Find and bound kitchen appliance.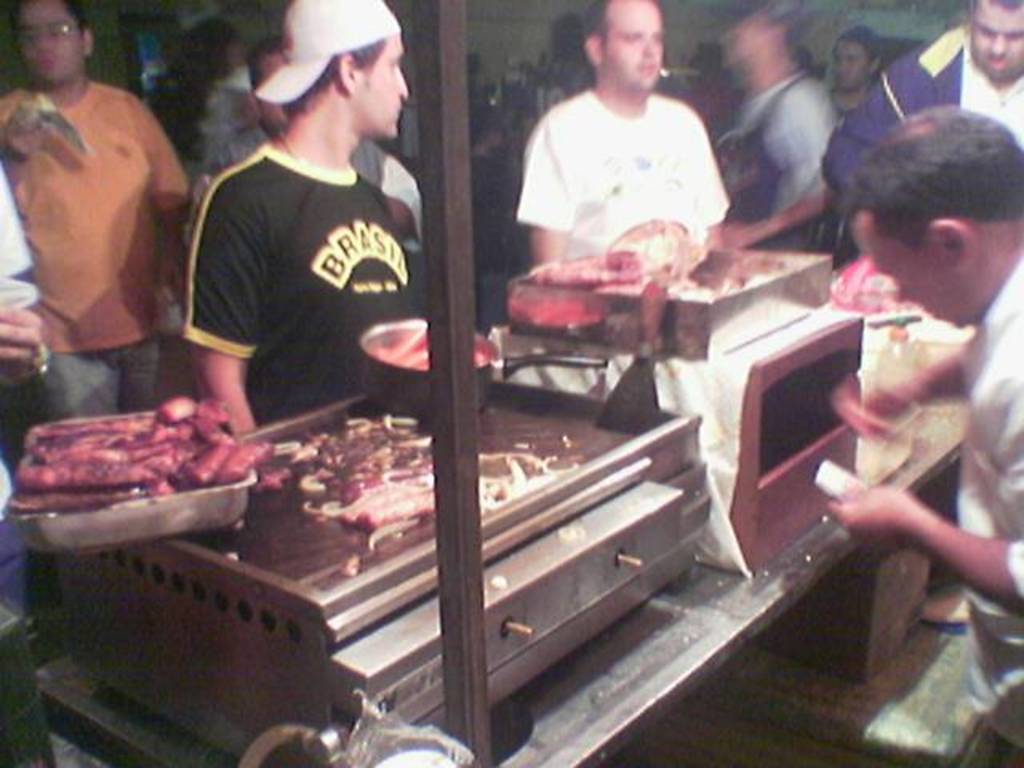
Bound: box=[360, 320, 608, 419].
